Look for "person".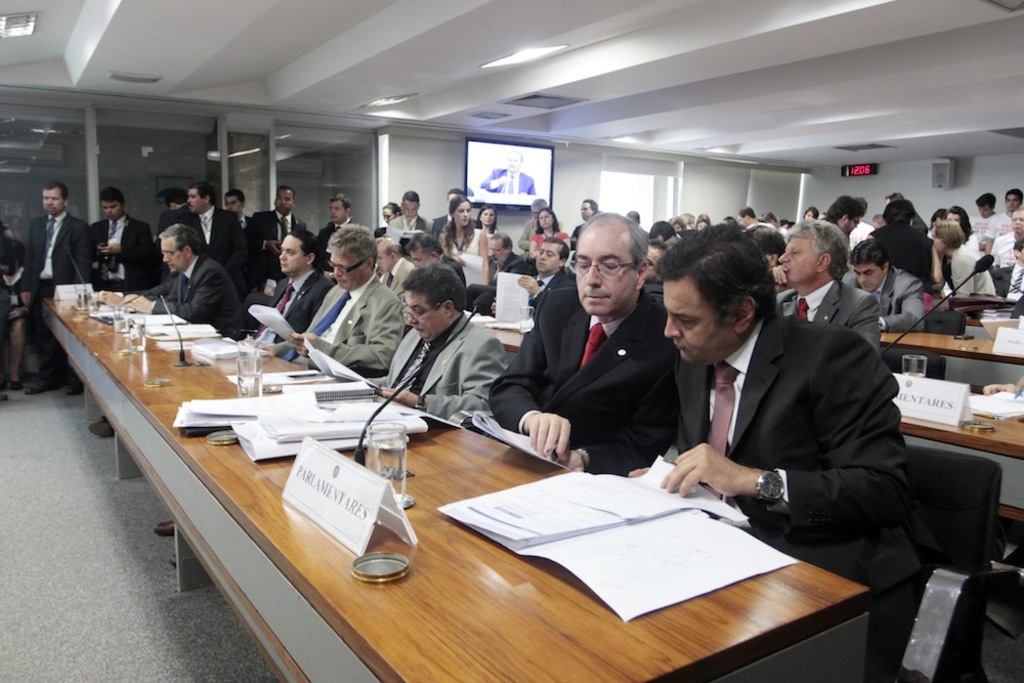
Found: (626, 227, 950, 682).
